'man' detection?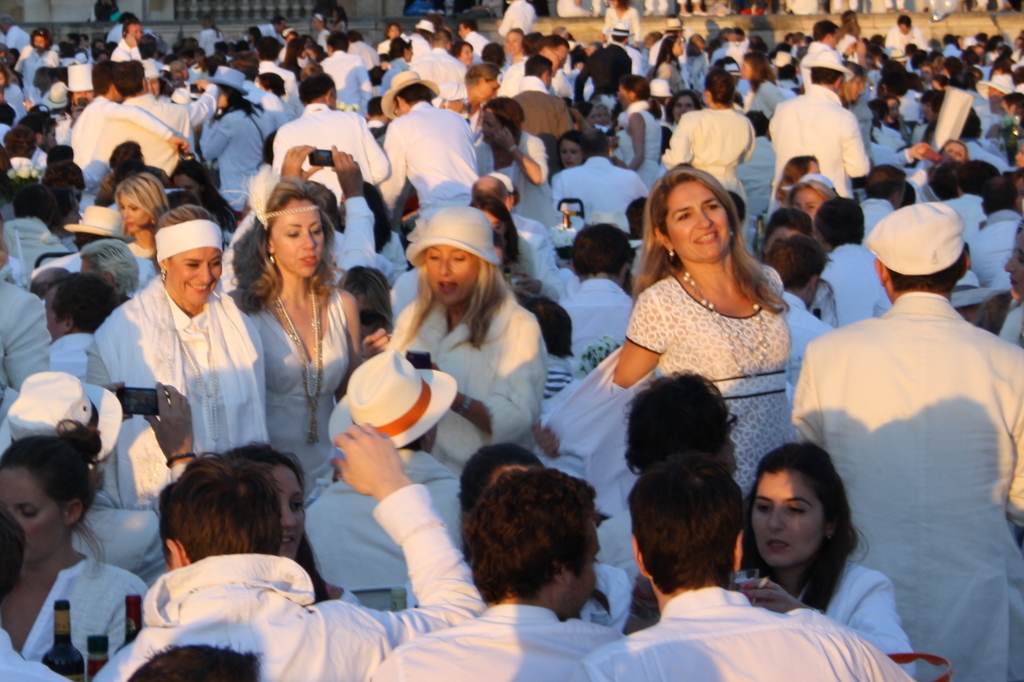
{"x1": 29, "y1": 264, "x2": 74, "y2": 303}
